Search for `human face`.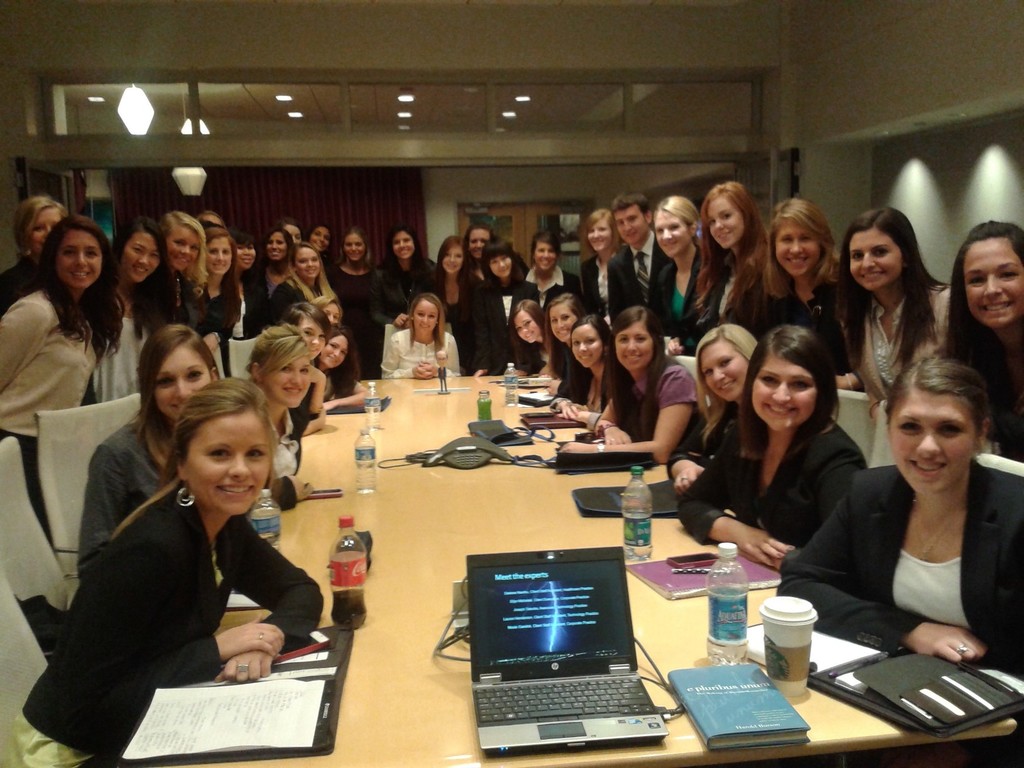
Found at Rect(575, 328, 607, 368).
